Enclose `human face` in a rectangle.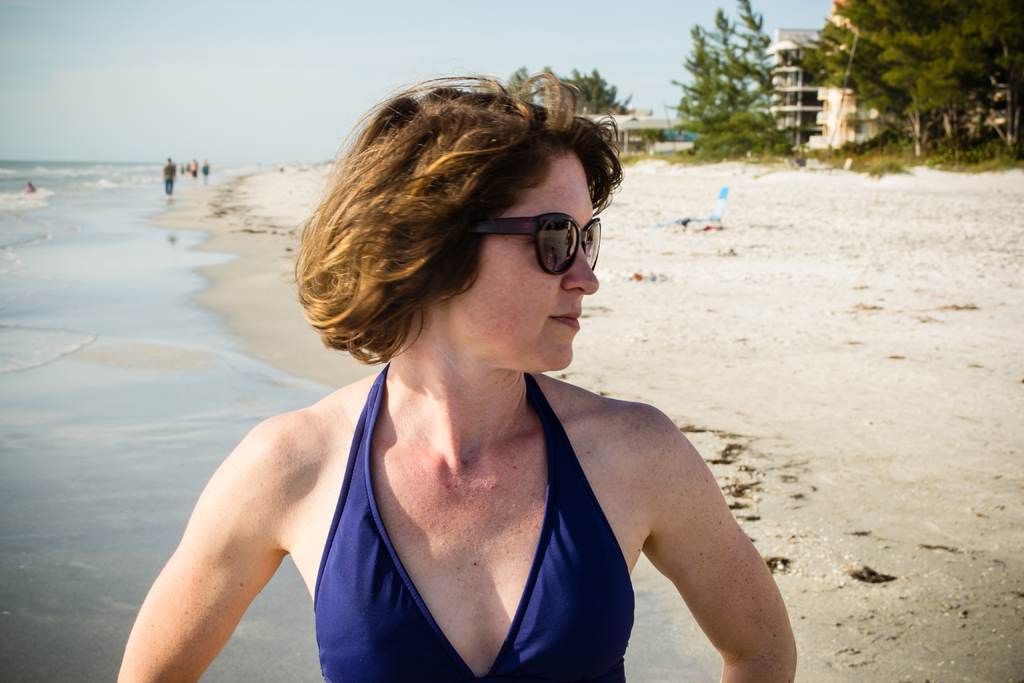
bbox=[440, 147, 598, 372].
